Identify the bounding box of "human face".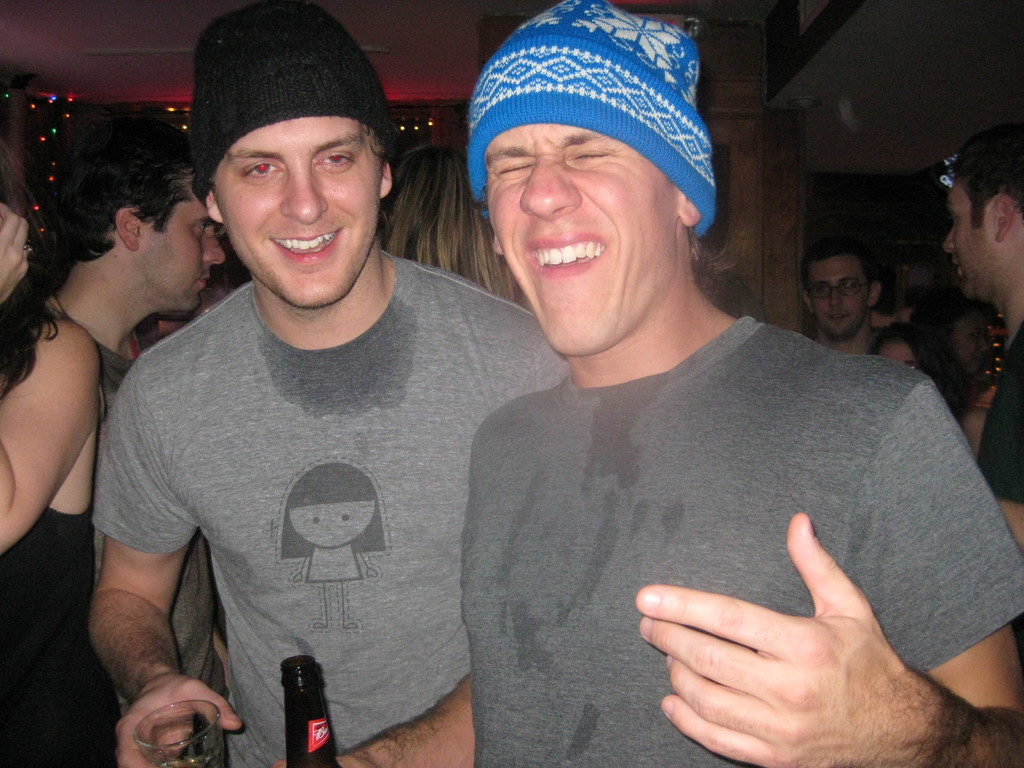
153/197/227/309.
